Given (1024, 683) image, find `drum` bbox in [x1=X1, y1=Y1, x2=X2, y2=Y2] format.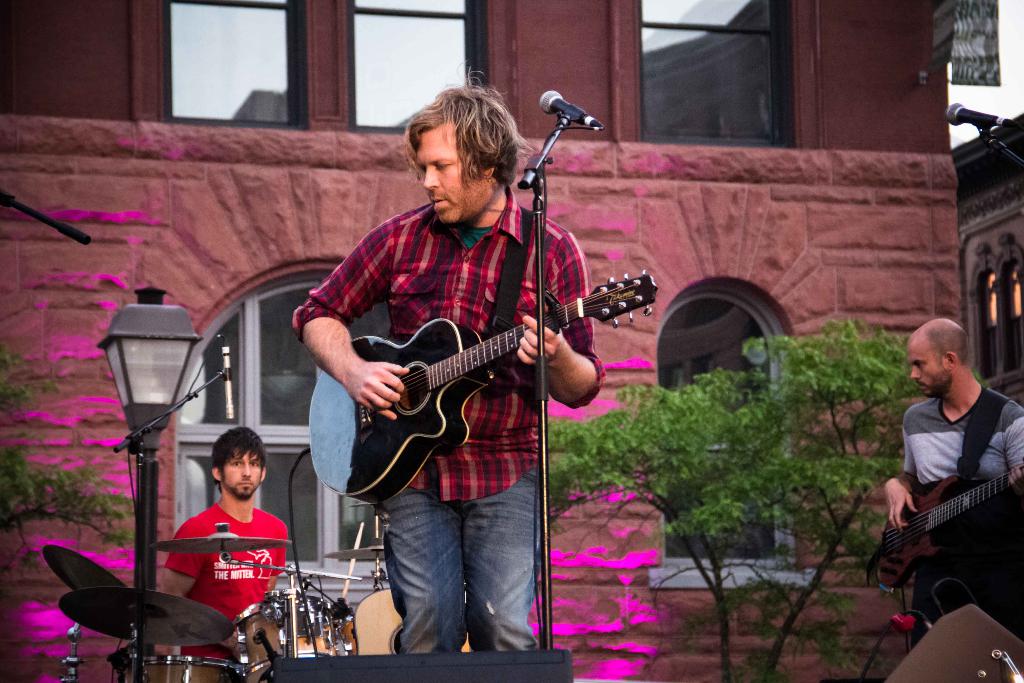
[x1=232, y1=600, x2=342, y2=680].
